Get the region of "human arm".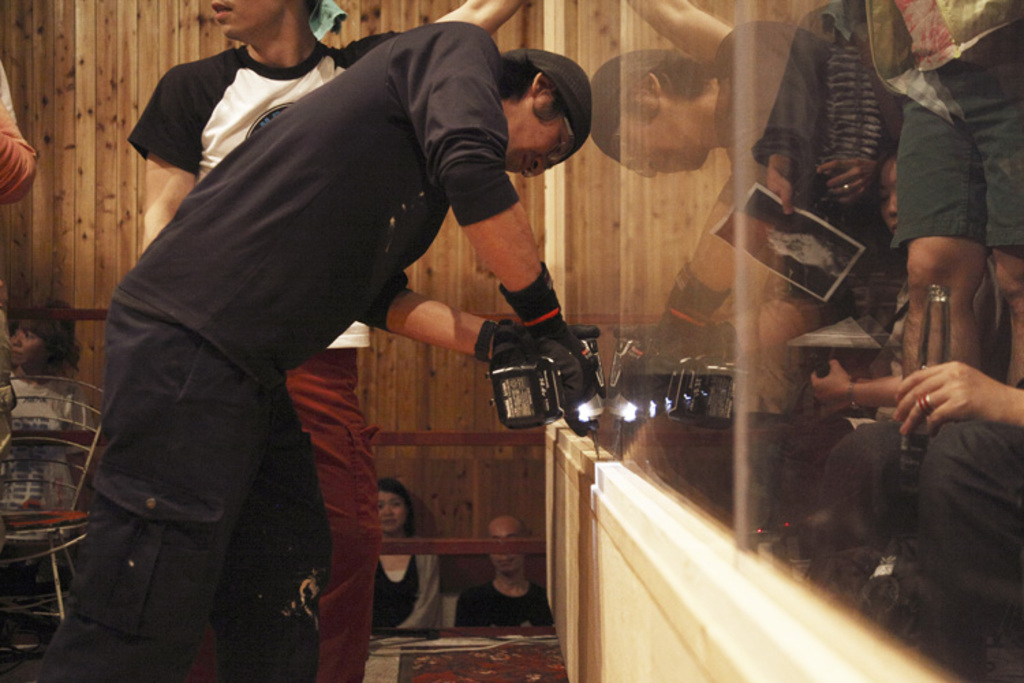
locate(354, 269, 576, 362).
